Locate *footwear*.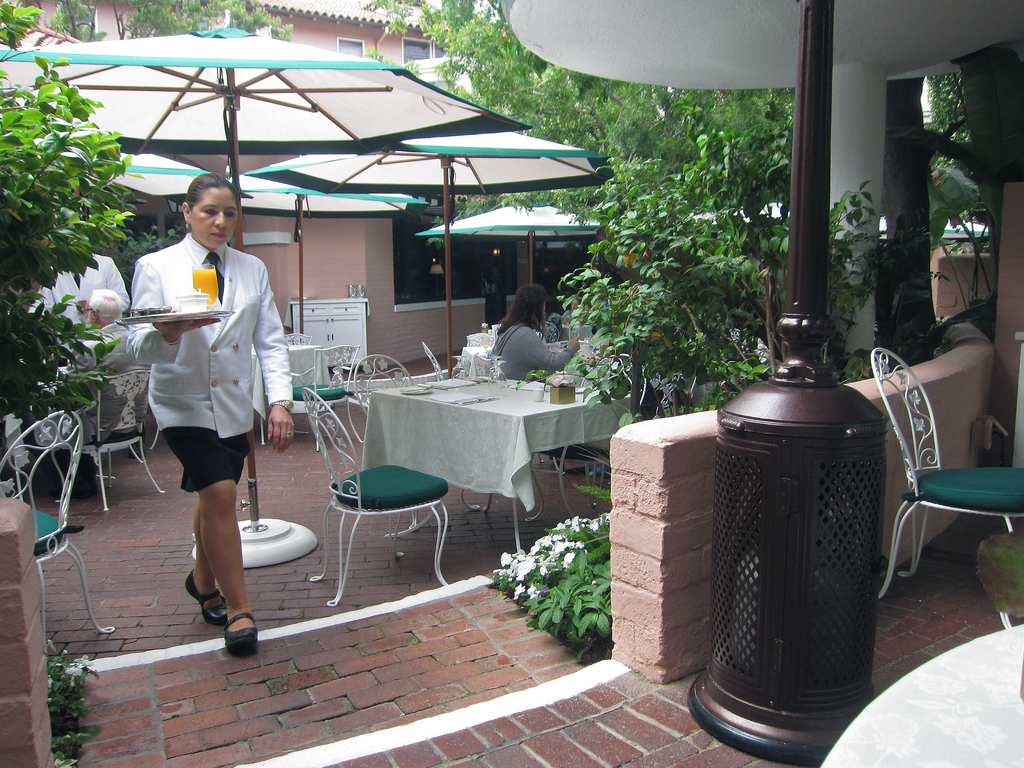
Bounding box: region(184, 574, 226, 627).
